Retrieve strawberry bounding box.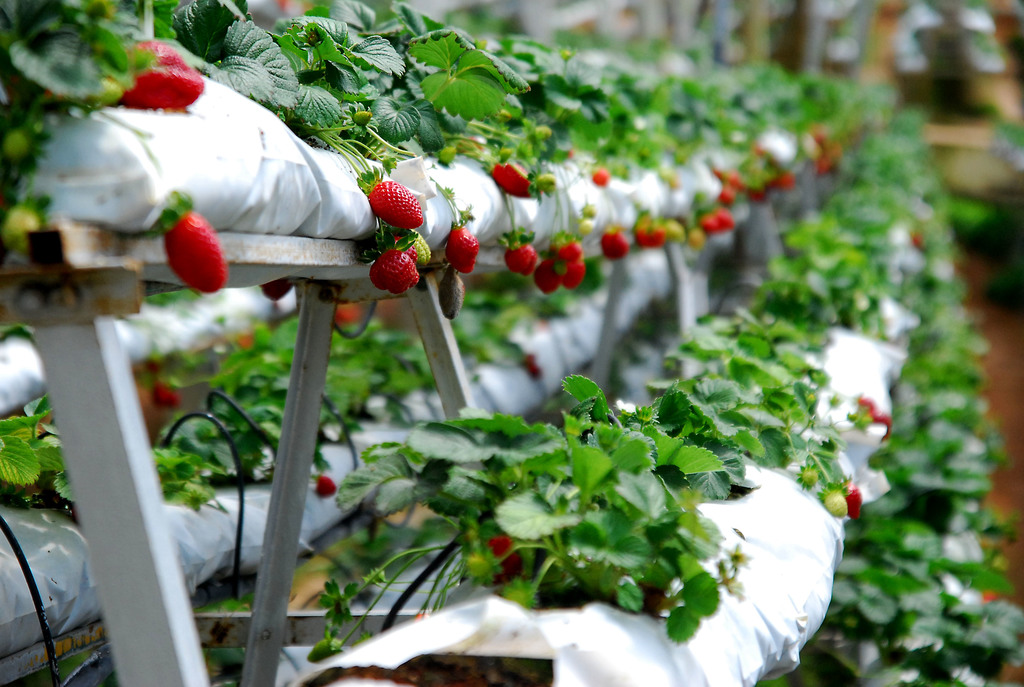
Bounding box: x1=723, y1=175, x2=743, y2=192.
